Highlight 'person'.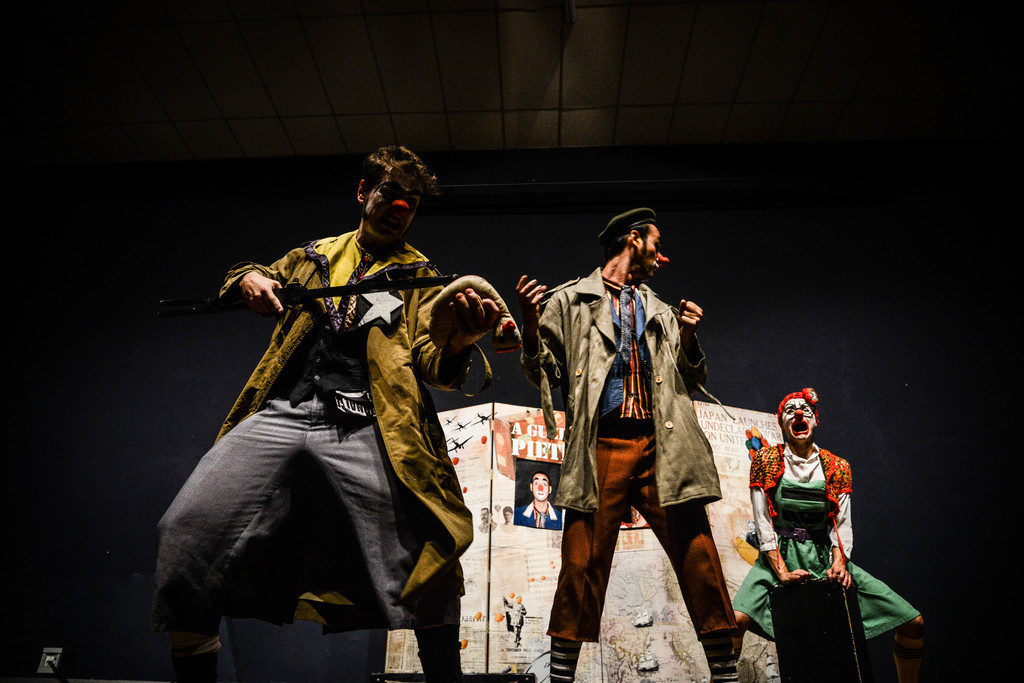
Highlighted region: rect(736, 387, 920, 650).
